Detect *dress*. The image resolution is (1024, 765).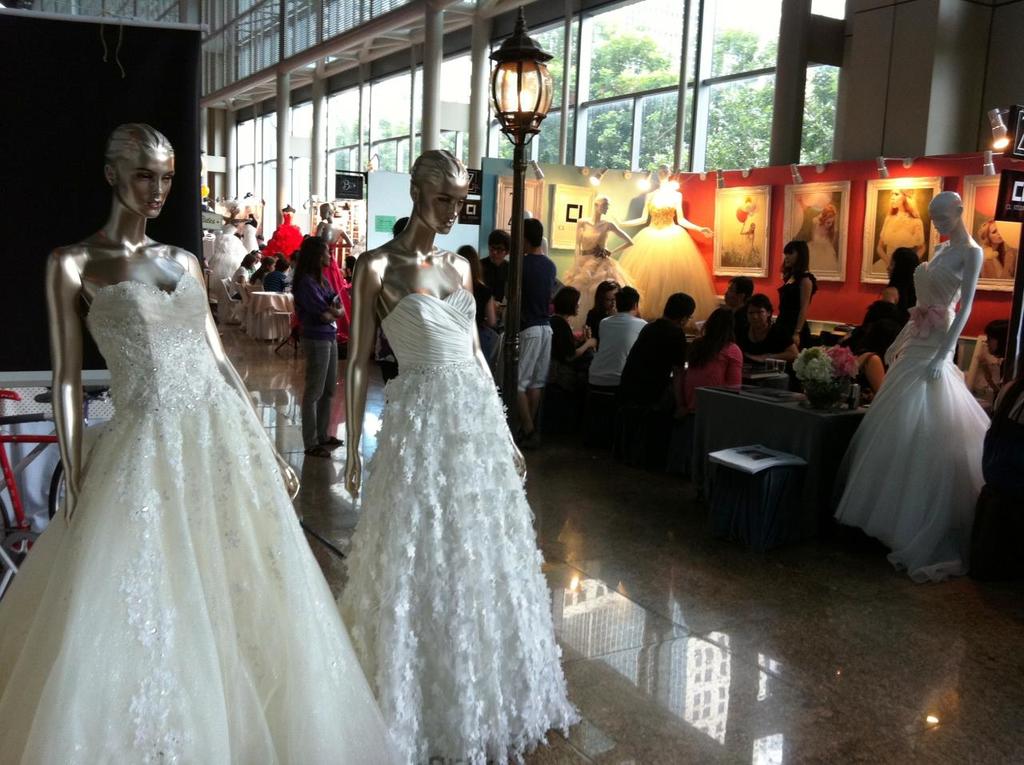
[left=337, top=294, right=582, bottom=764].
